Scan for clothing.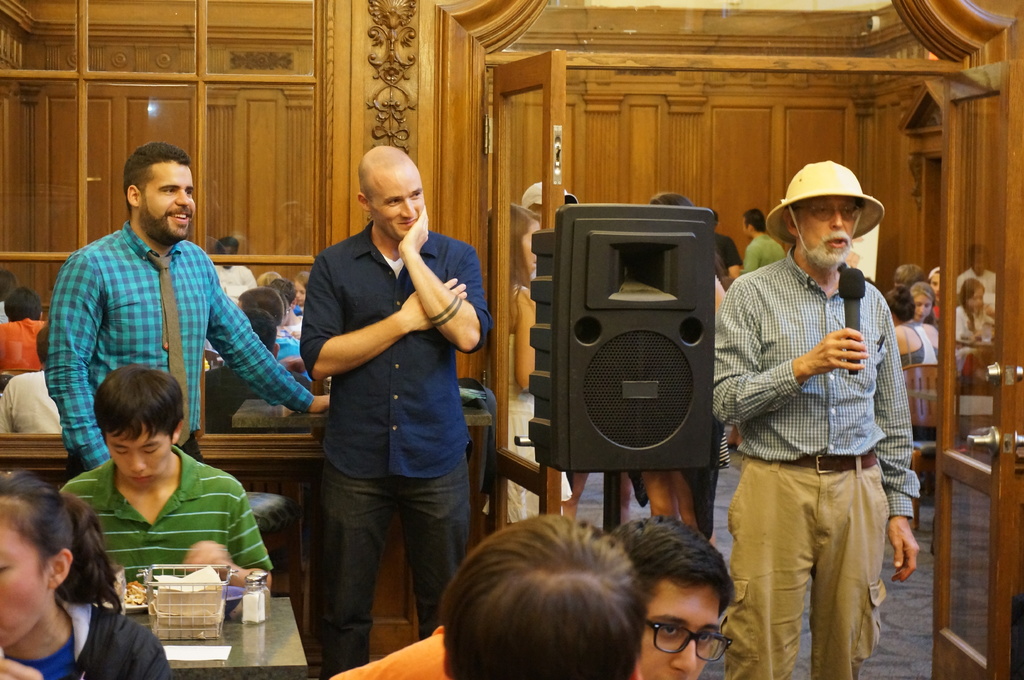
Scan result: 714,210,927,654.
